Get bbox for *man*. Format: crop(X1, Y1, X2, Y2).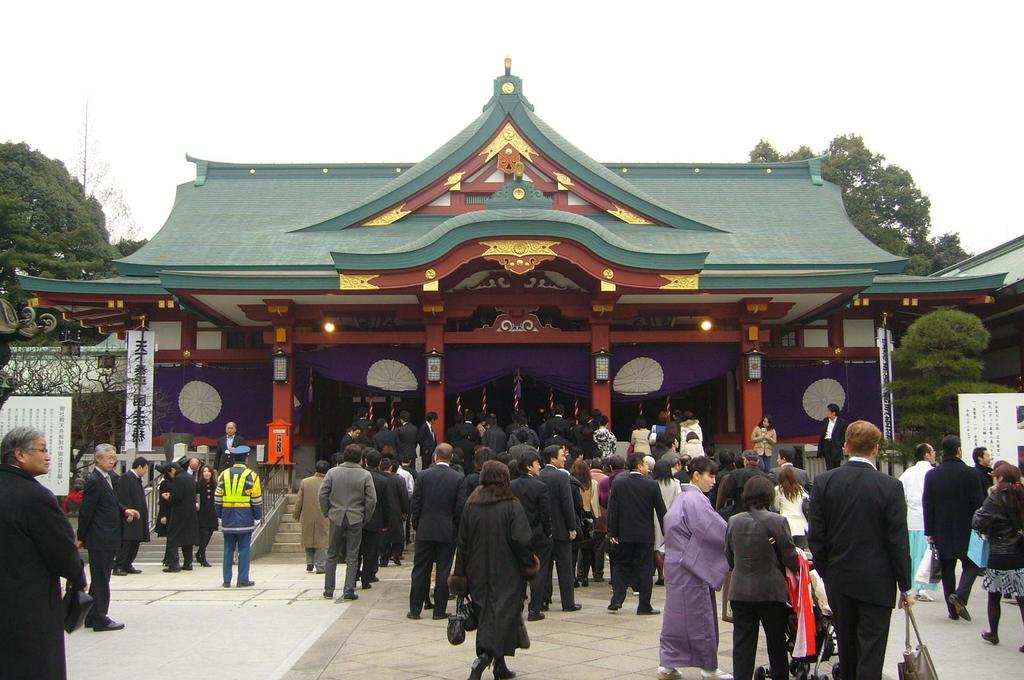
crop(416, 411, 441, 467).
